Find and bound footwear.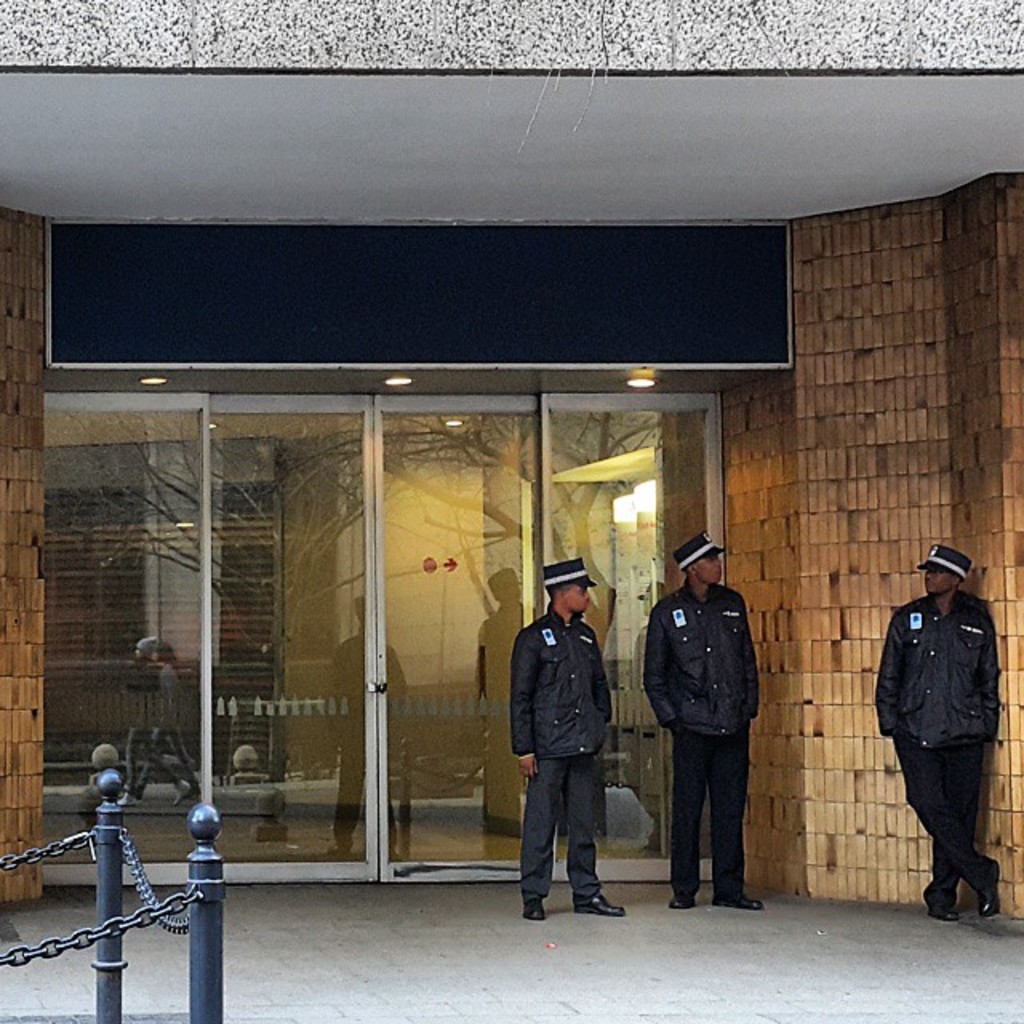
Bound: [574, 882, 627, 914].
